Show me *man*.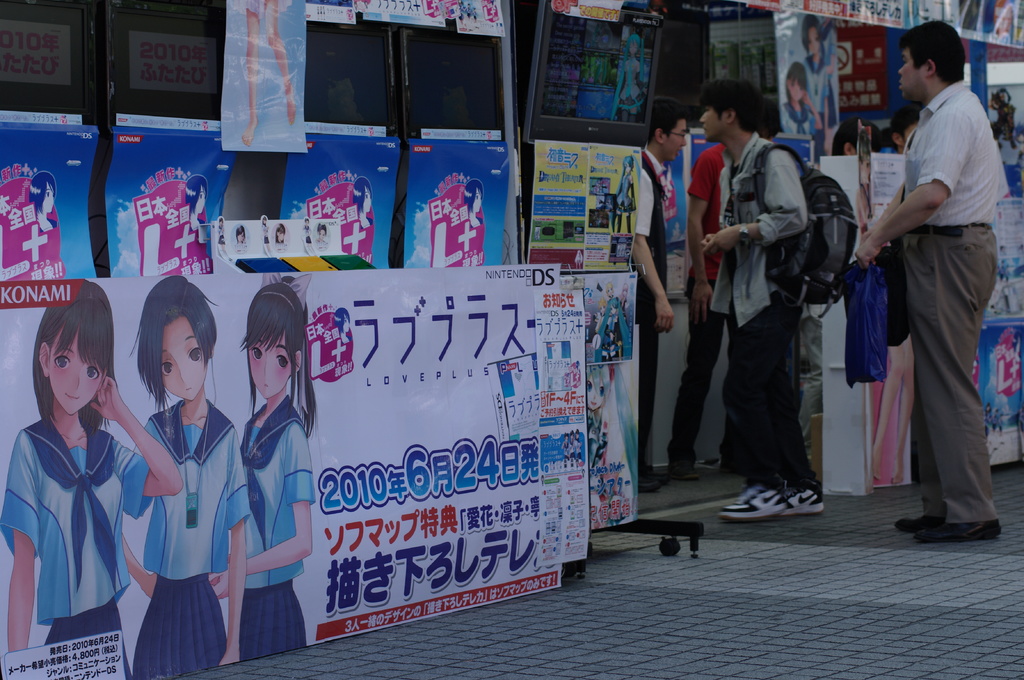
*man* is here: crop(860, 0, 1002, 573).
